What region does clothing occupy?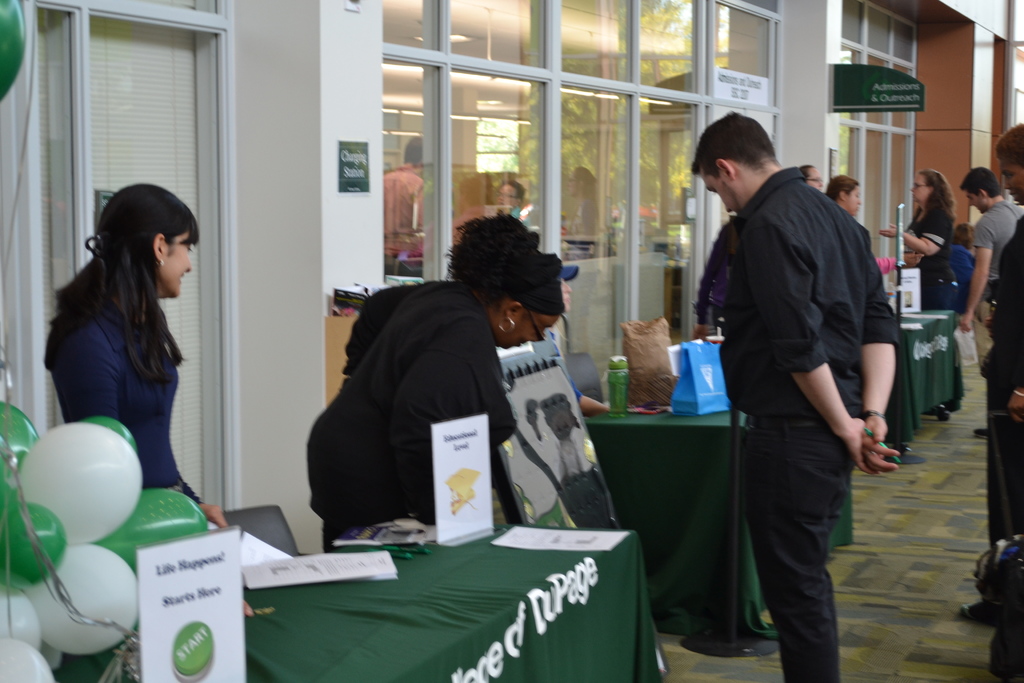
x1=980, y1=213, x2=1023, y2=540.
